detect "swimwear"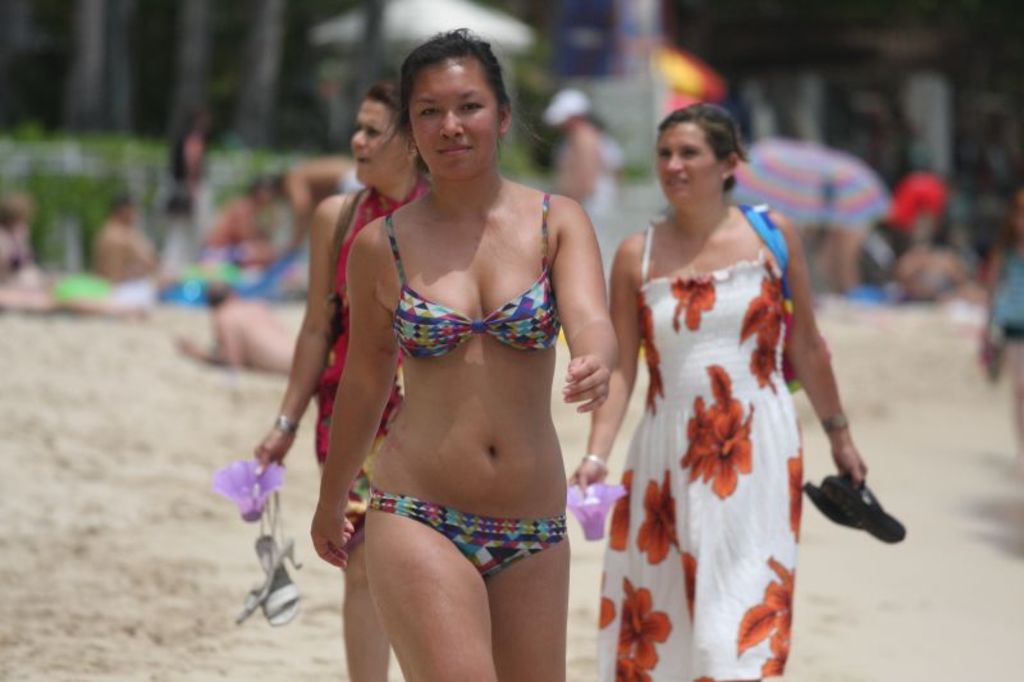
box=[367, 480, 571, 581]
